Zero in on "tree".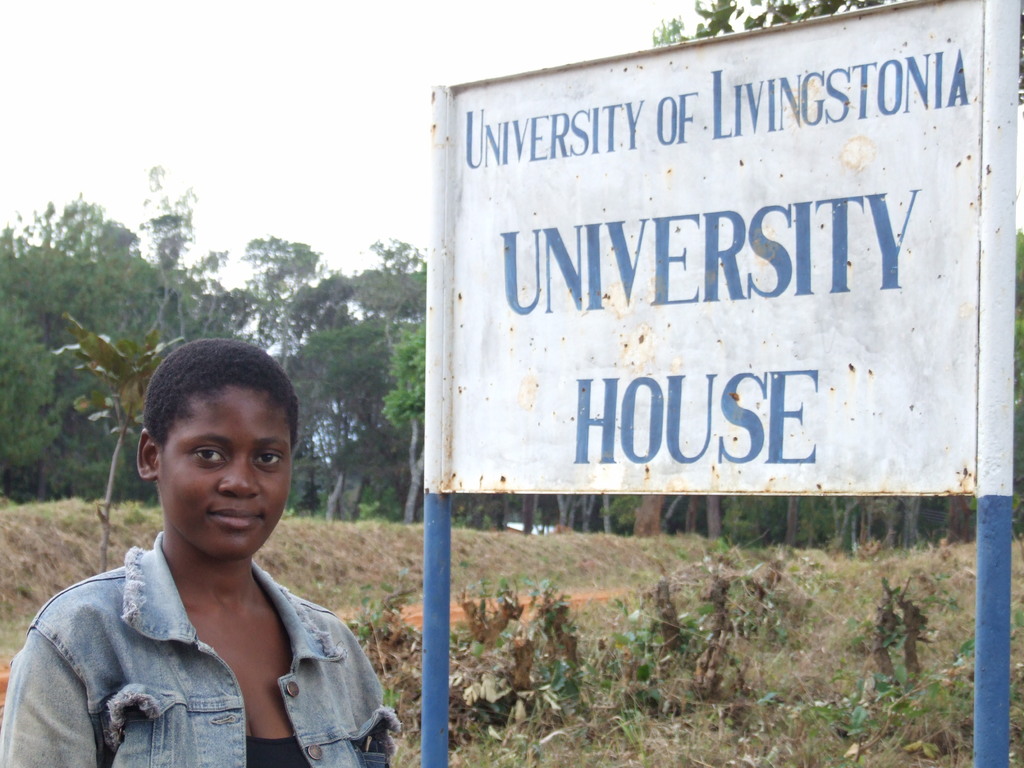
Zeroed in: 382,326,420,517.
